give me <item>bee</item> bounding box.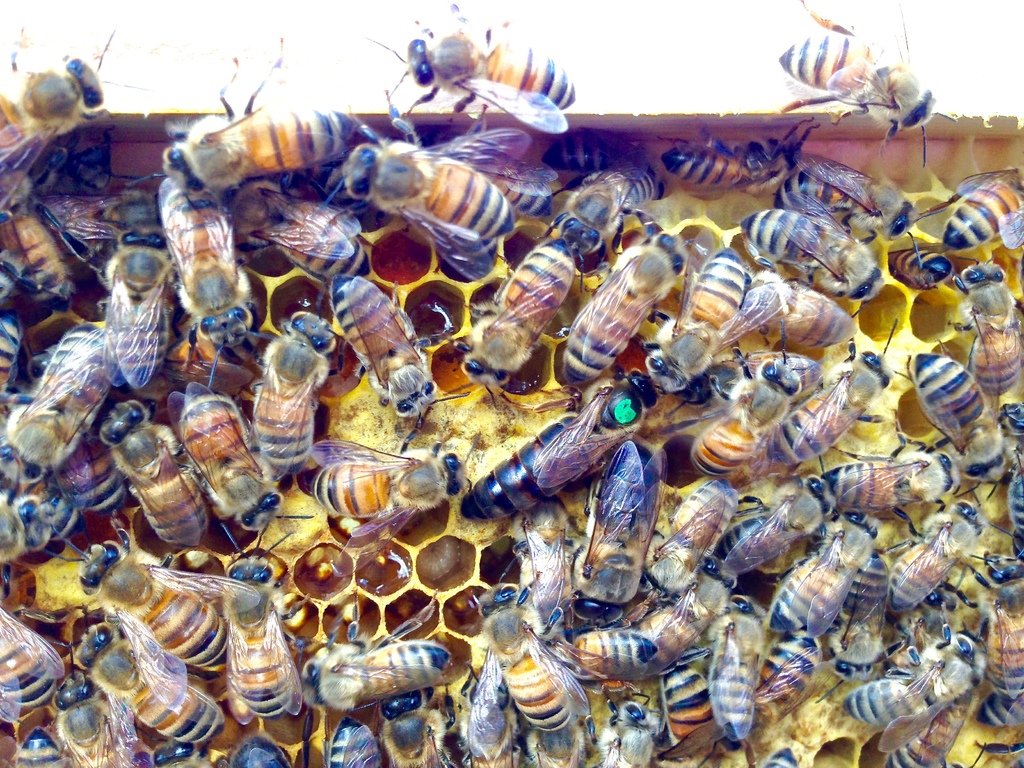
337, 276, 444, 441.
